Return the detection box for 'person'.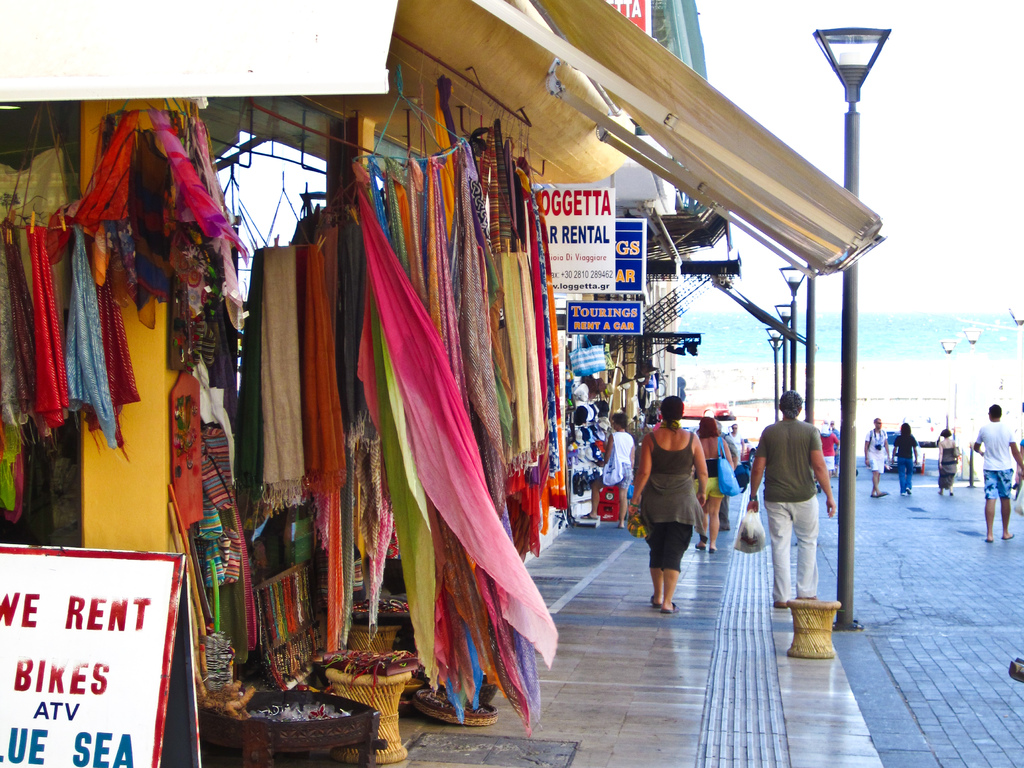
[893, 422, 920, 500].
